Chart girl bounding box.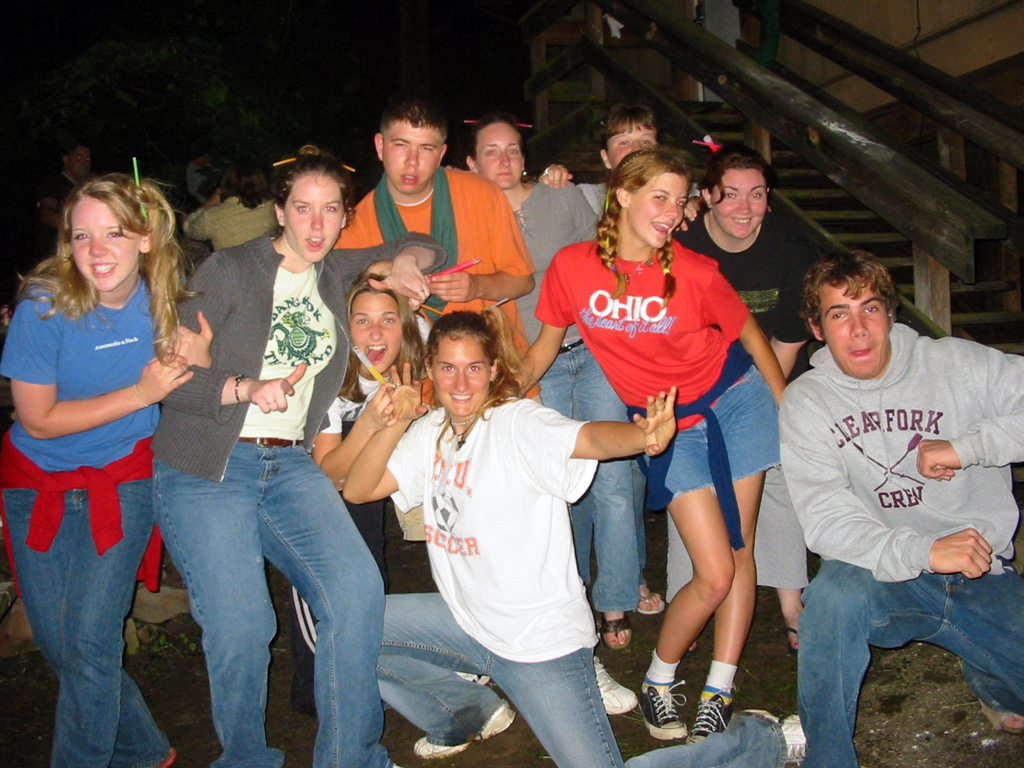
Charted: left=494, top=143, right=790, bottom=745.
